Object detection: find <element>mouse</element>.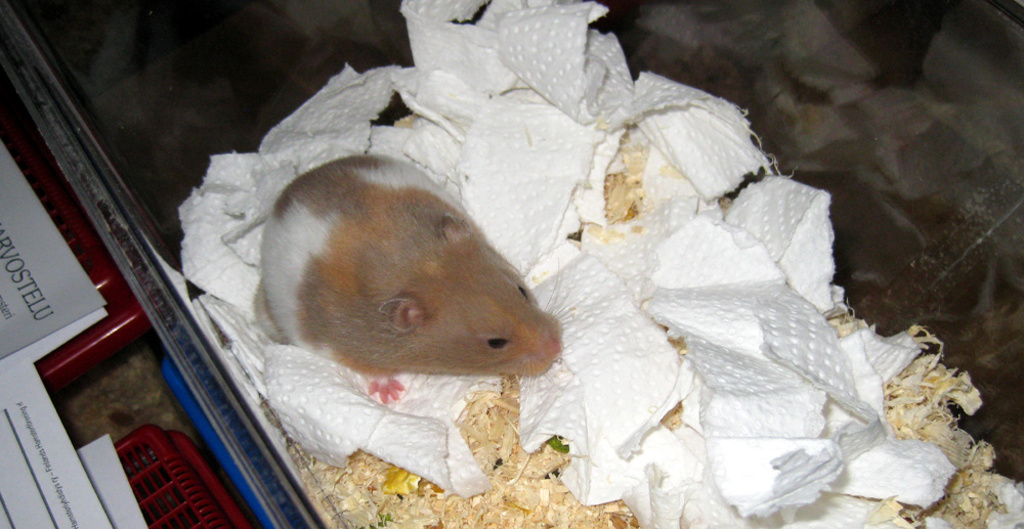
(259, 156, 558, 393).
